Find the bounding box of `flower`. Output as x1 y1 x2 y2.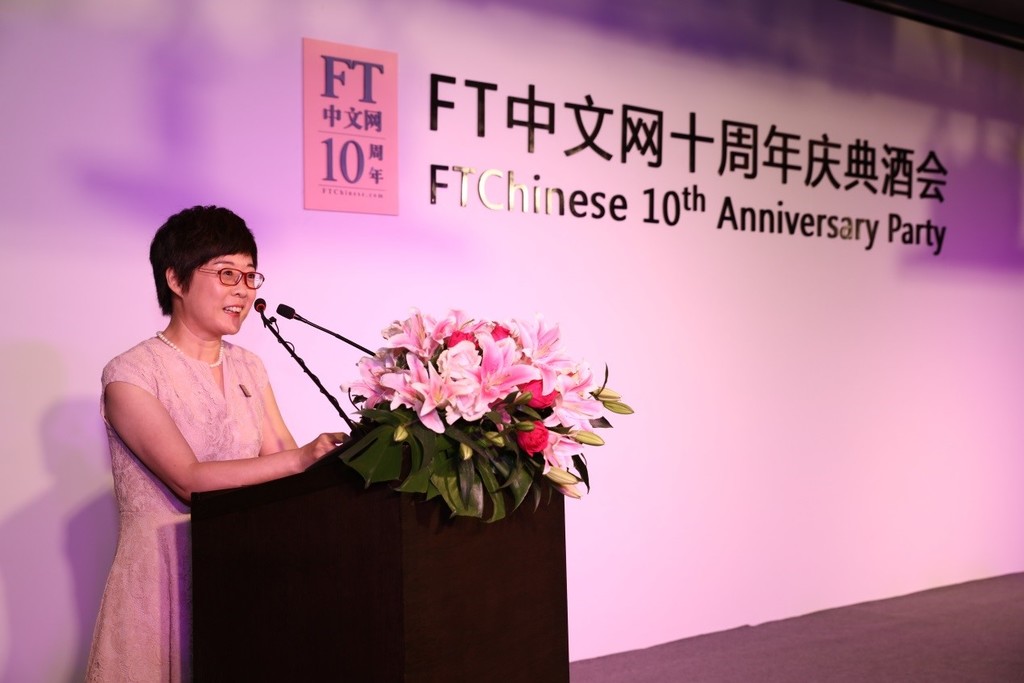
502 304 563 365.
